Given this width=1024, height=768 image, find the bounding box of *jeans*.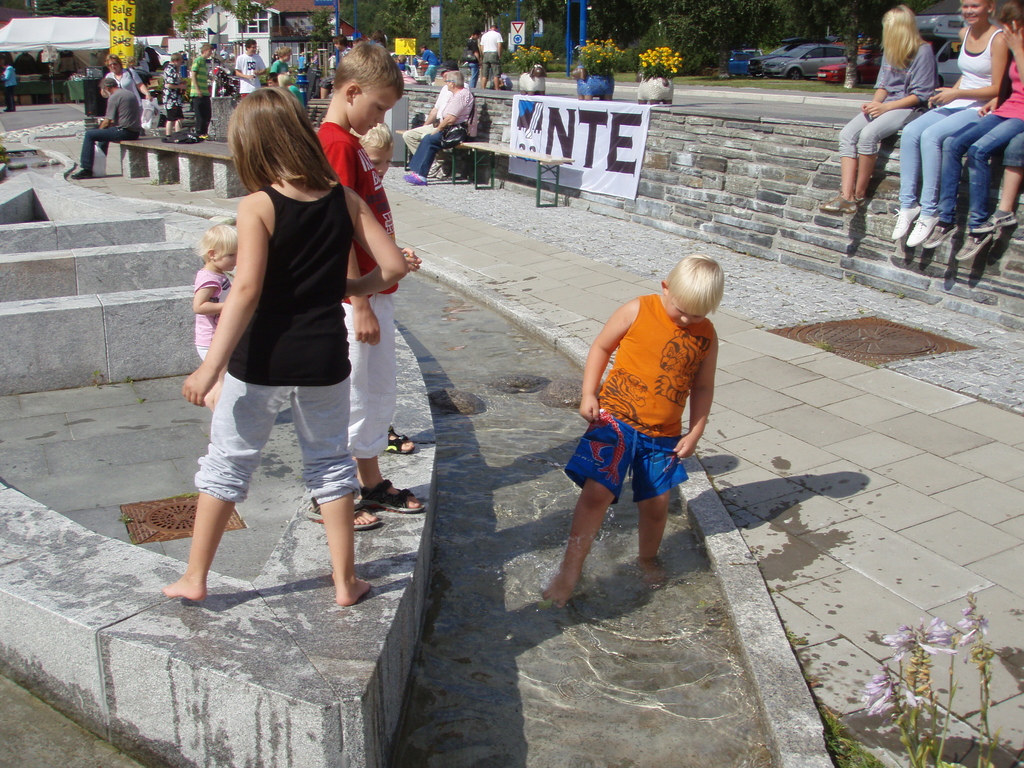
935:110:1023:233.
